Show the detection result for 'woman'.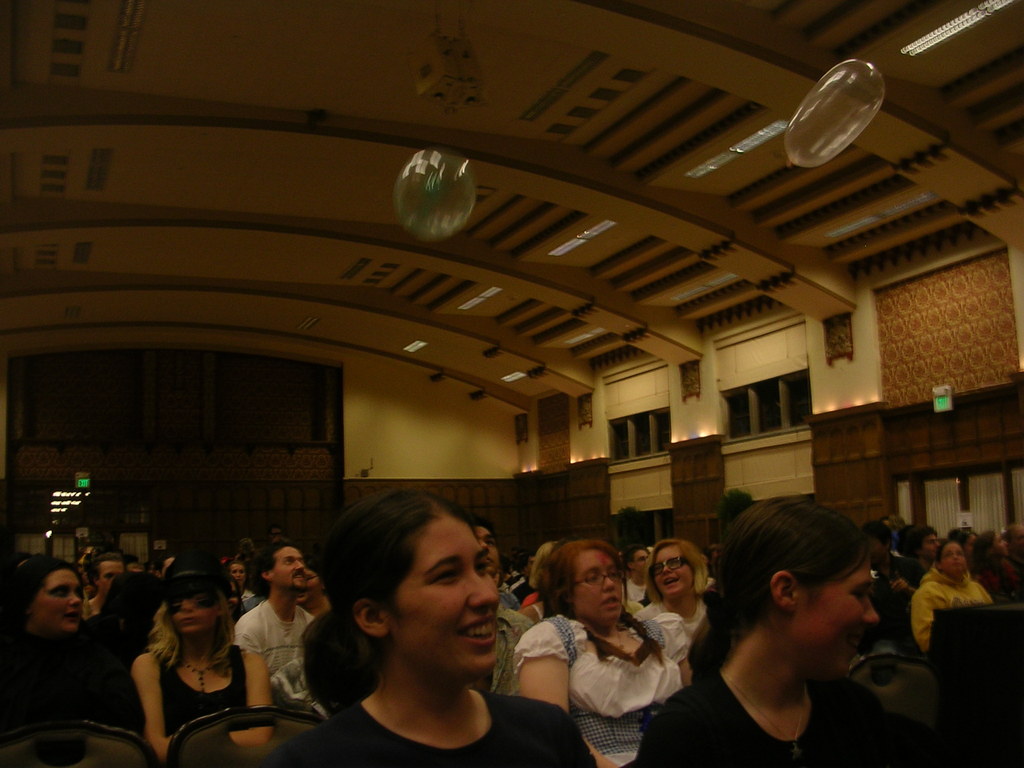
(228,556,263,628).
